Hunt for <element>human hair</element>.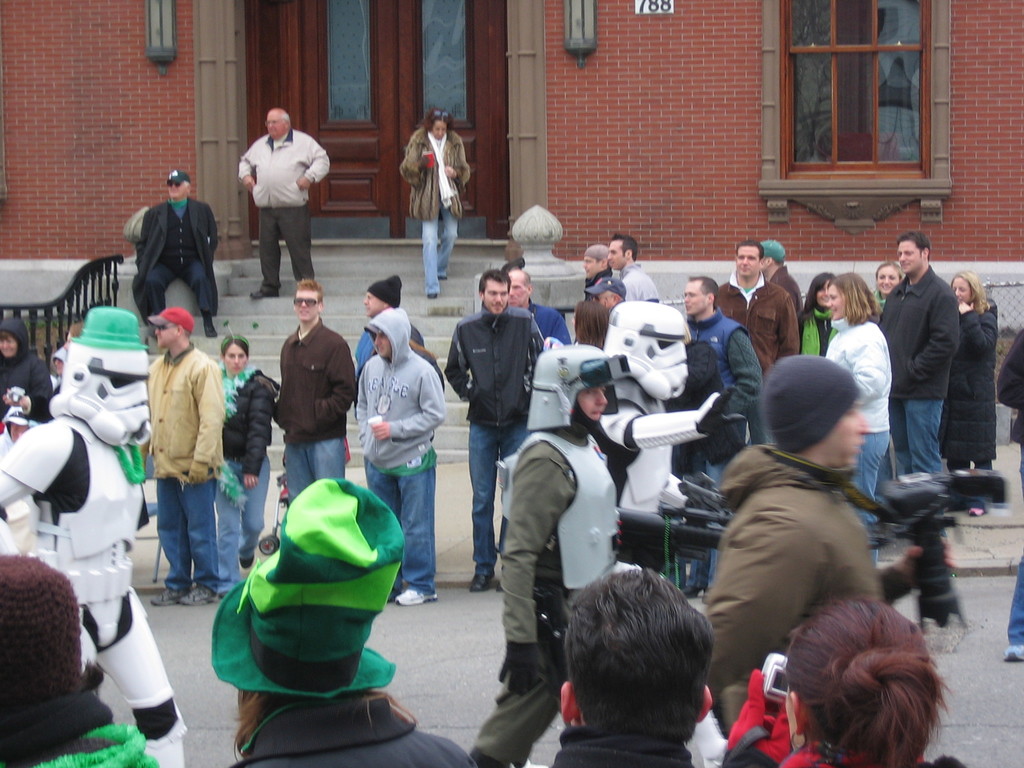
Hunted down at Rect(234, 692, 419, 767).
